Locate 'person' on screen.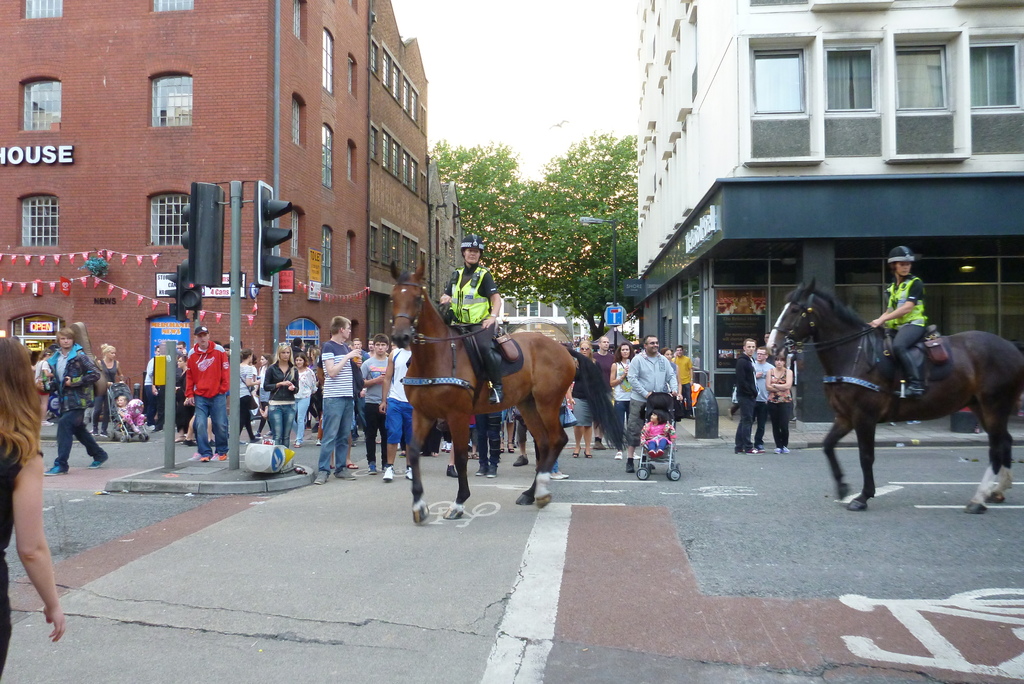
On screen at 184,327,228,462.
